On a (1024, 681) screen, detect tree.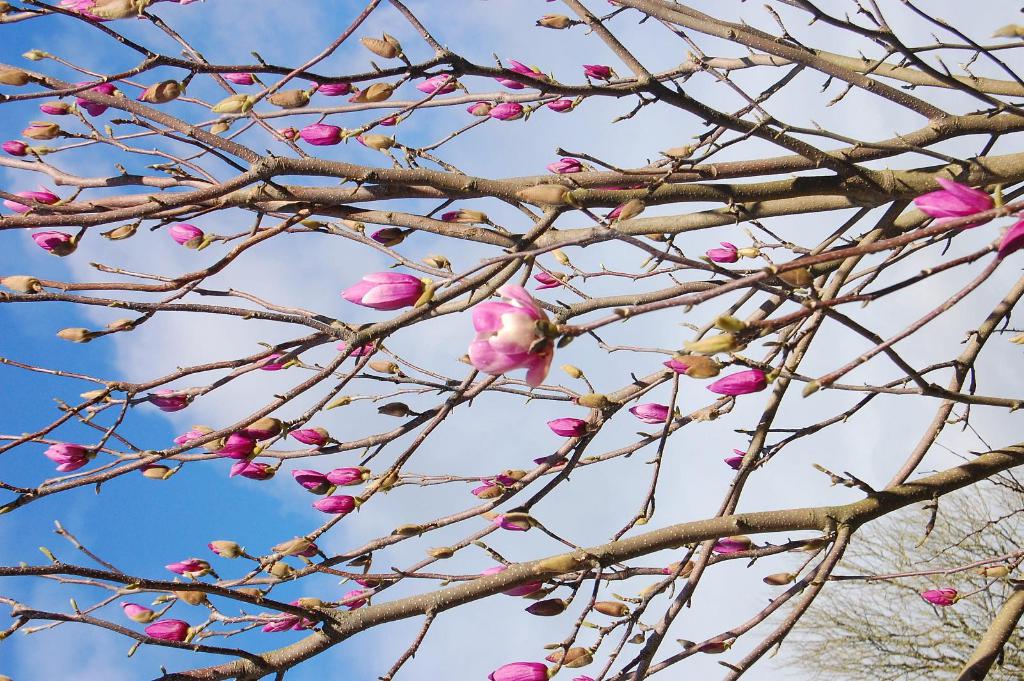
(left=0, top=0, right=1023, bottom=680).
